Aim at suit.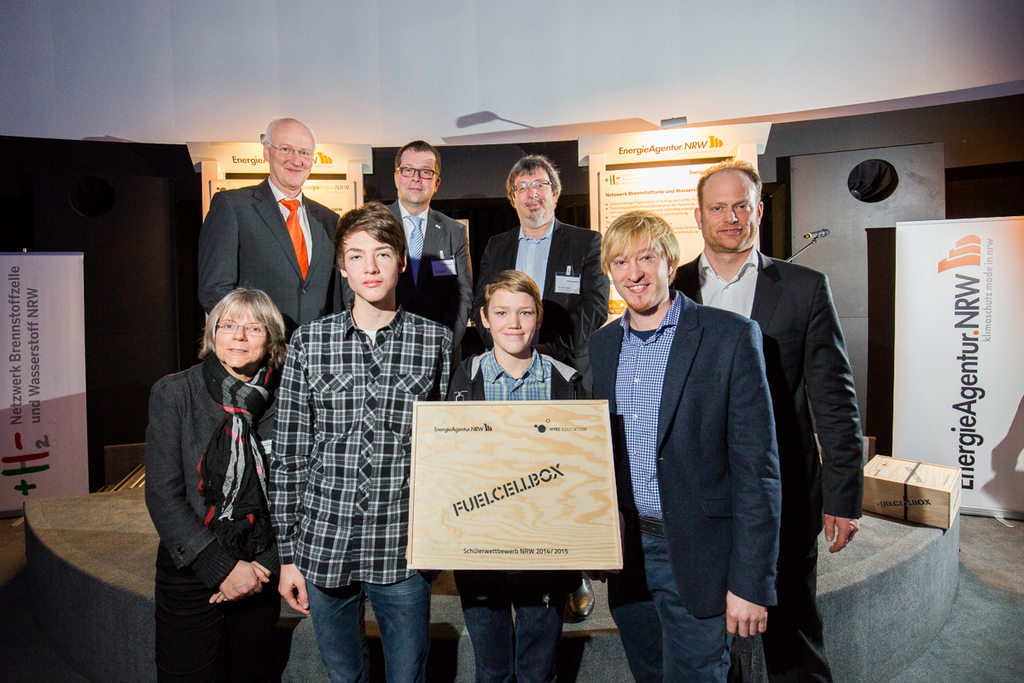
Aimed at <region>589, 286, 783, 682</region>.
